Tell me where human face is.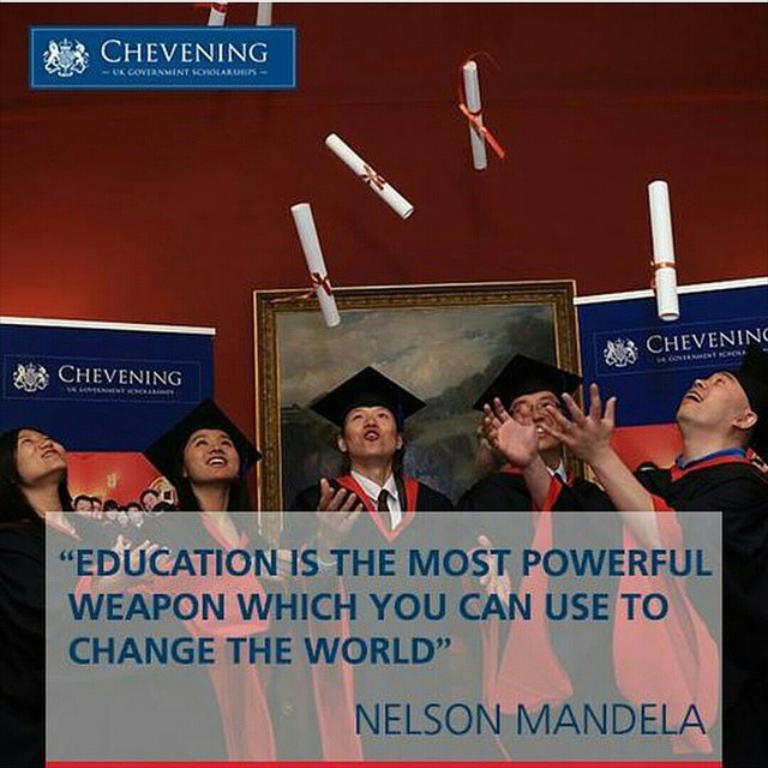
human face is at (24, 428, 65, 480).
